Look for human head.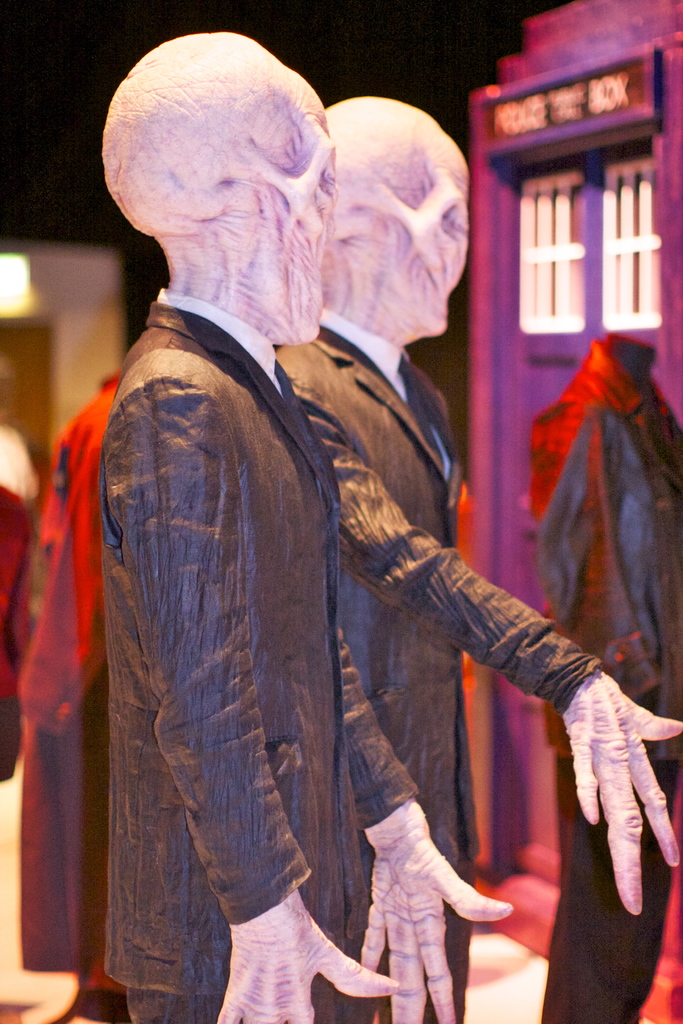
Found: (324,97,471,340).
